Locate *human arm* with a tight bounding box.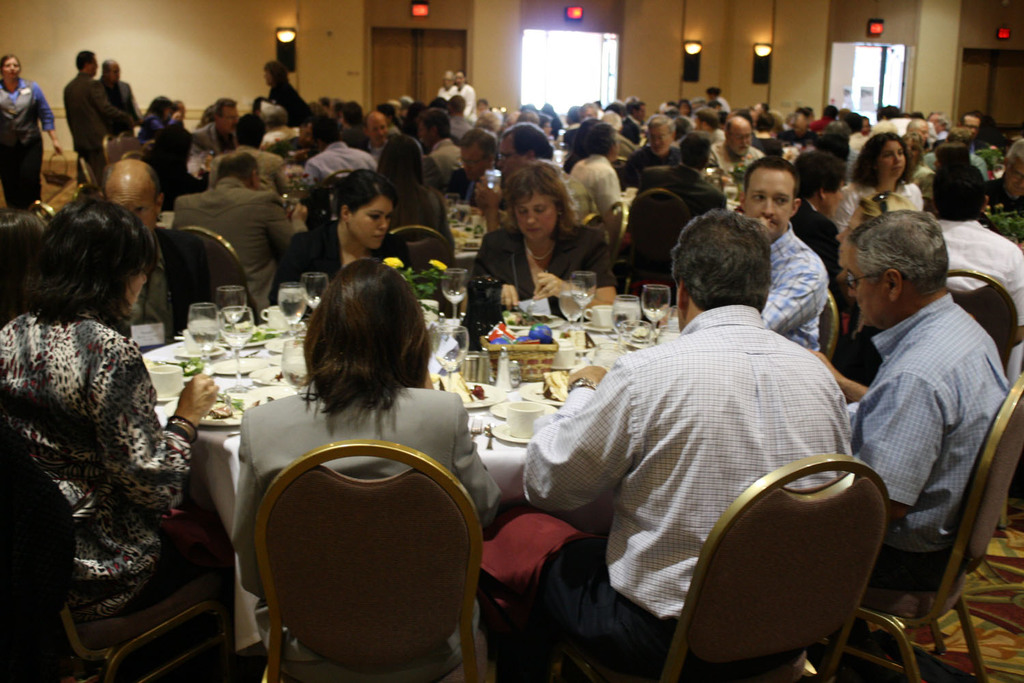
[left=535, top=219, right=618, bottom=309].
